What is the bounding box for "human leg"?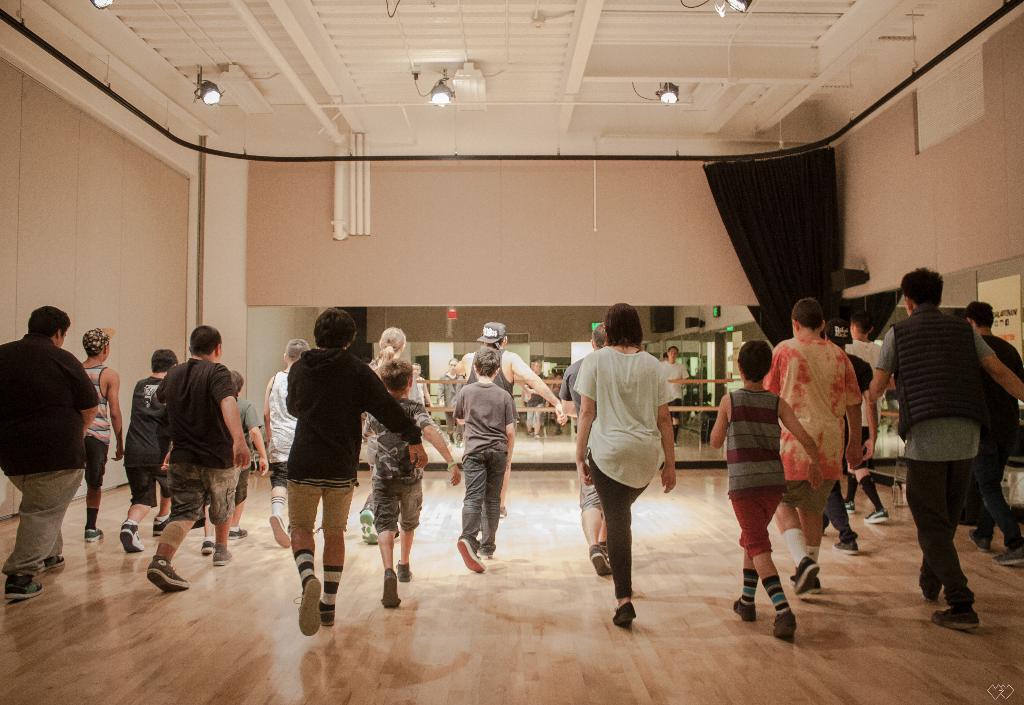
(left=321, top=482, right=359, bottom=629).
